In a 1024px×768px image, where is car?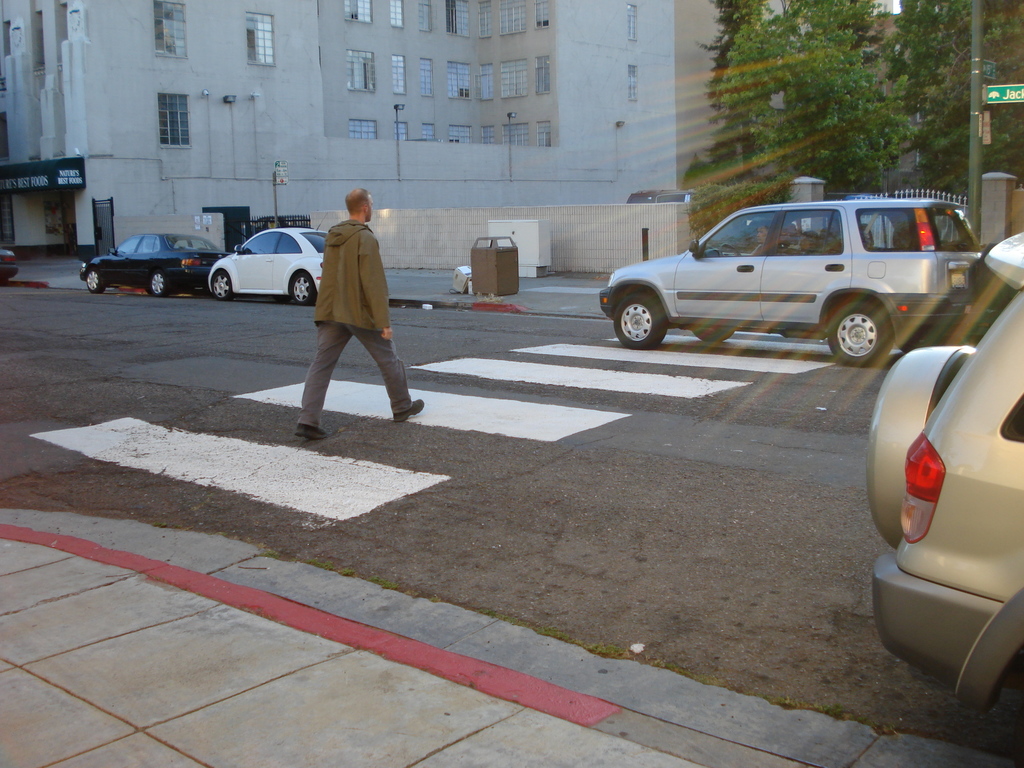
Rect(0, 246, 17, 282).
